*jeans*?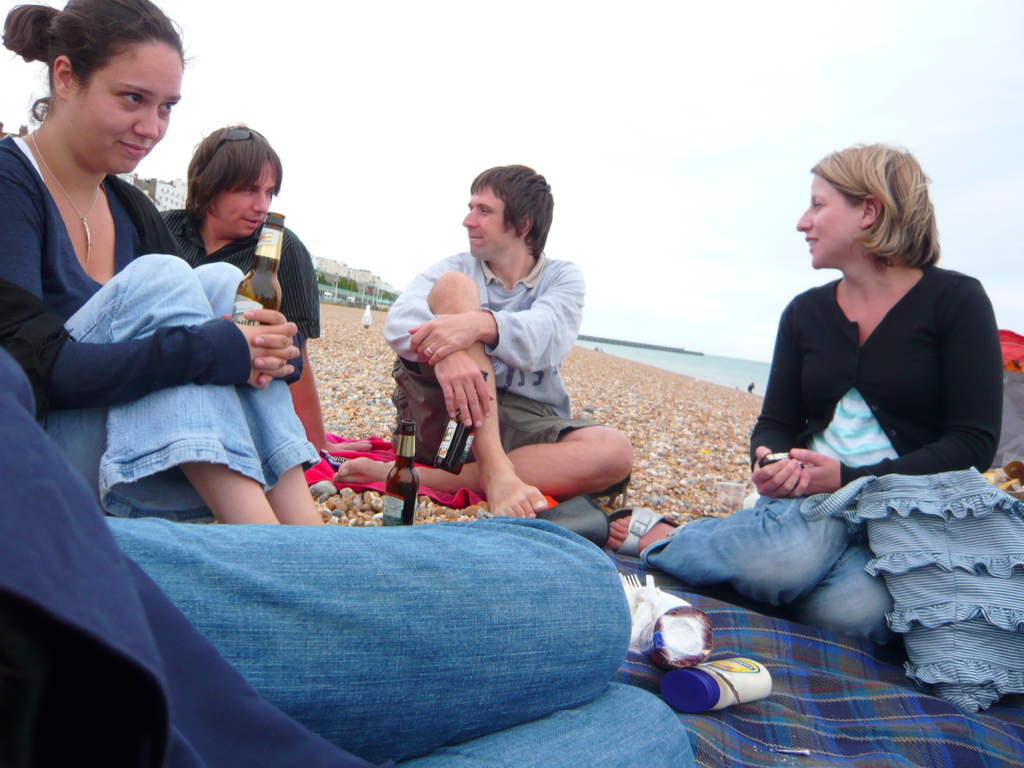
Rect(88, 489, 696, 749)
